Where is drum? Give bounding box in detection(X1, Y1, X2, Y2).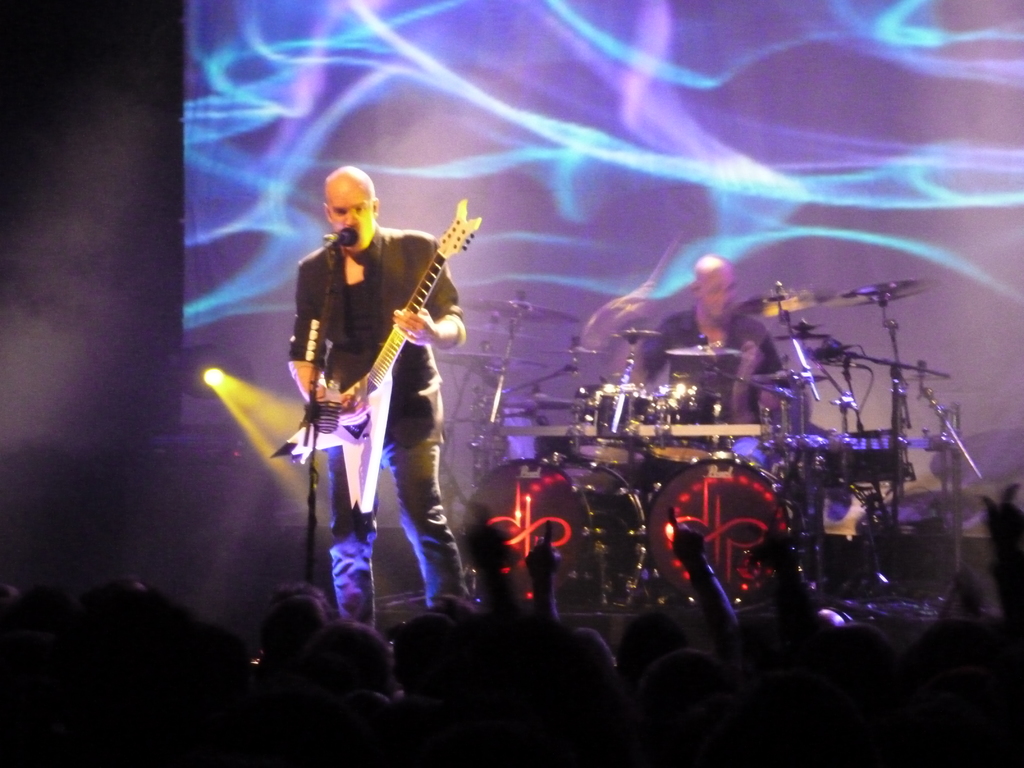
detection(570, 383, 649, 464).
